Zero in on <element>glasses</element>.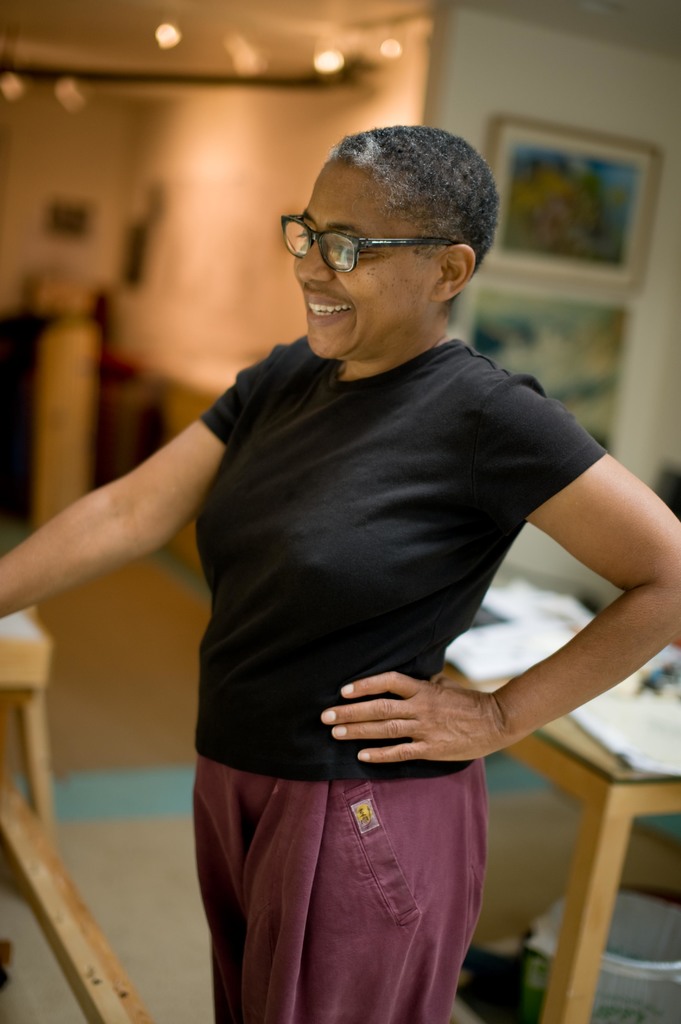
Zeroed in: 284, 209, 437, 266.
